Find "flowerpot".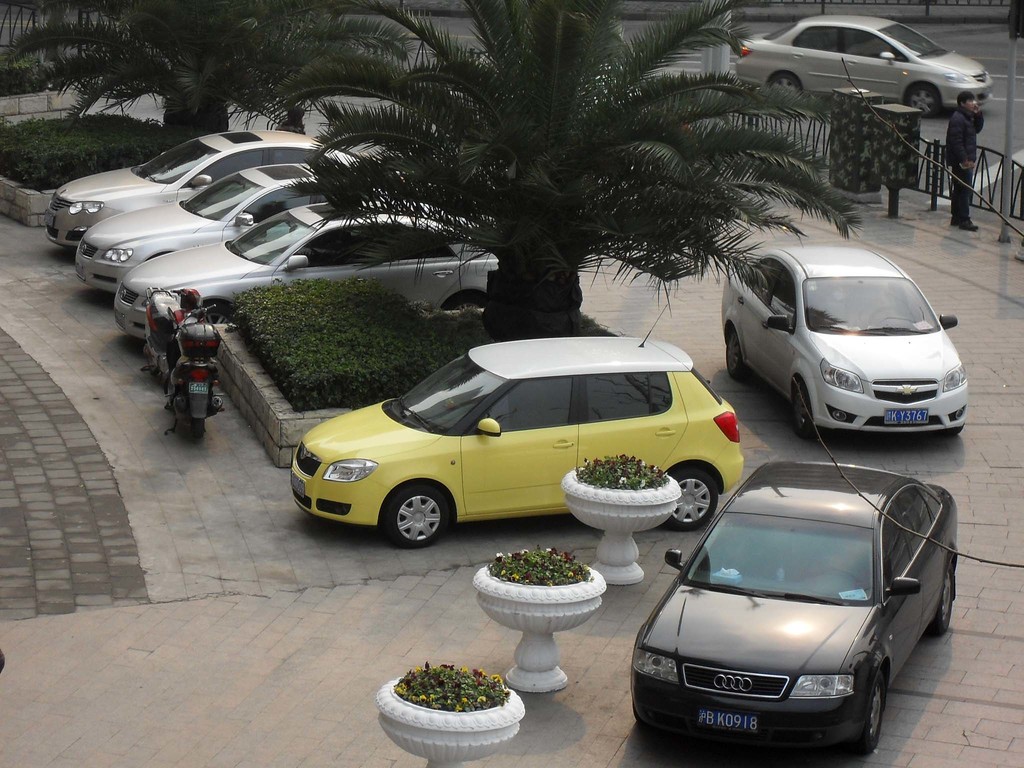
select_region(559, 451, 681, 537).
